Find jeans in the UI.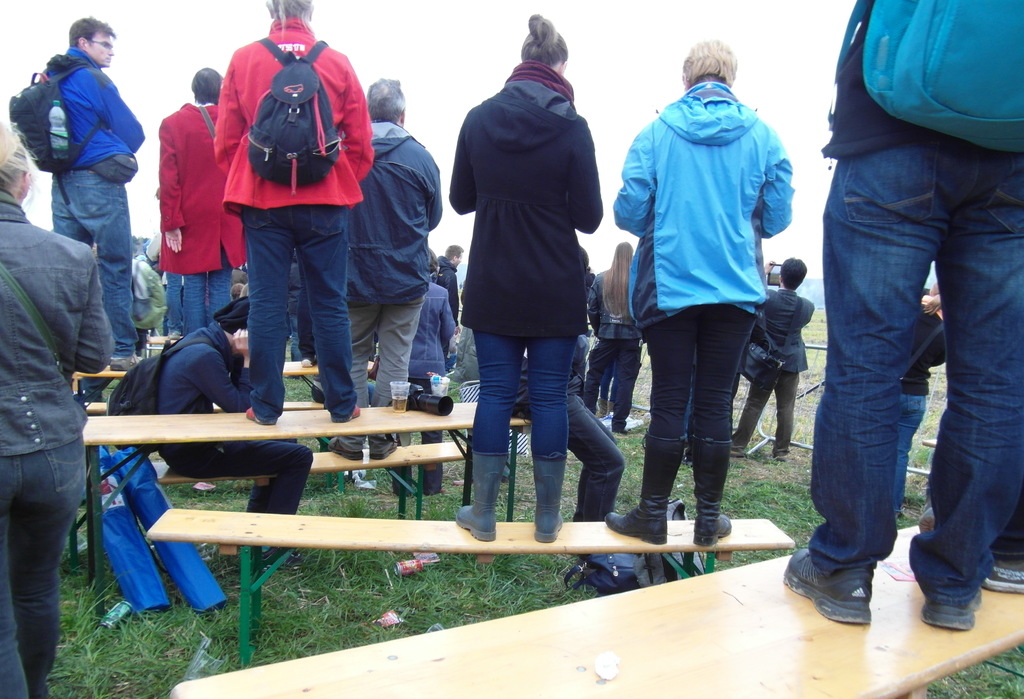
UI element at x1=158 y1=268 x2=183 y2=330.
